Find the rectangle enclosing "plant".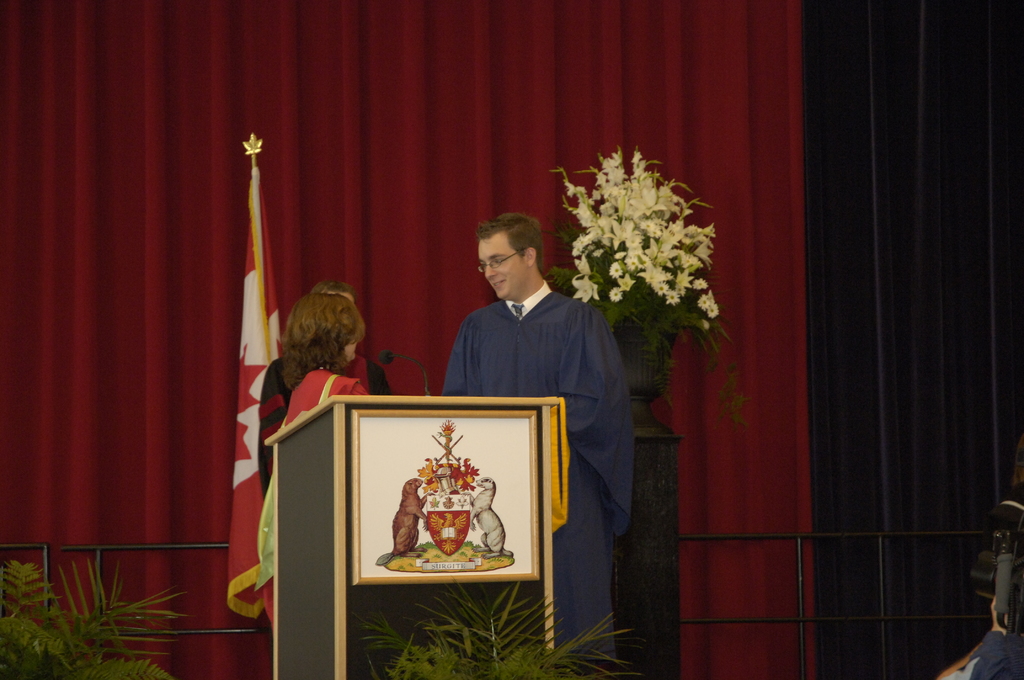
detection(561, 134, 724, 379).
